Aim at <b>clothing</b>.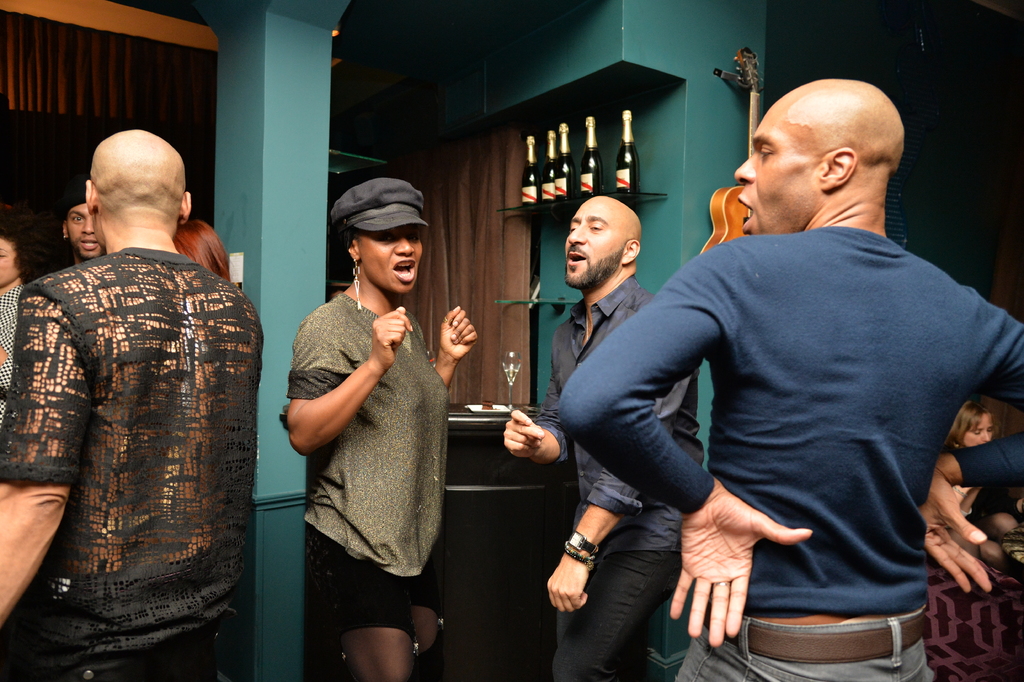
Aimed at (left=0, top=279, right=28, bottom=411).
